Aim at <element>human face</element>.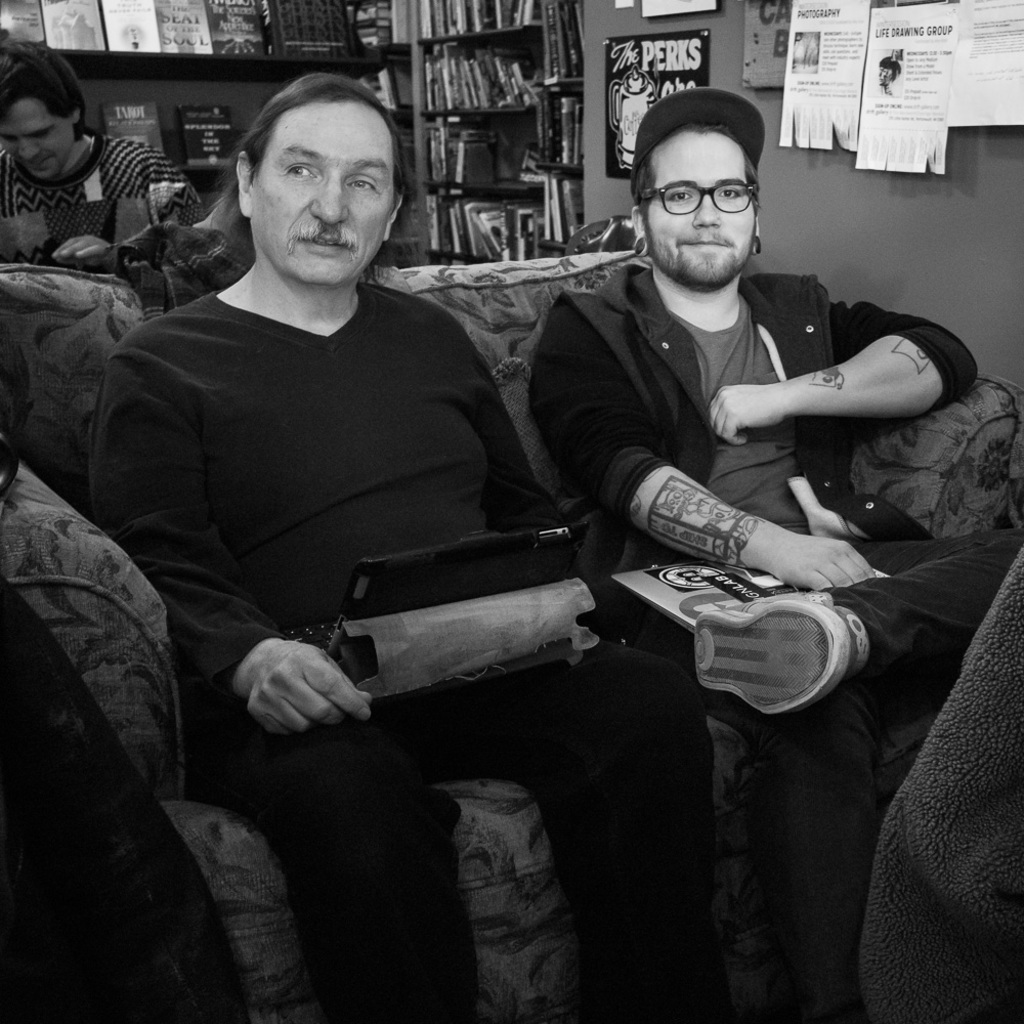
Aimed at [x1=645, y1=129, x2=759, y2=284].
